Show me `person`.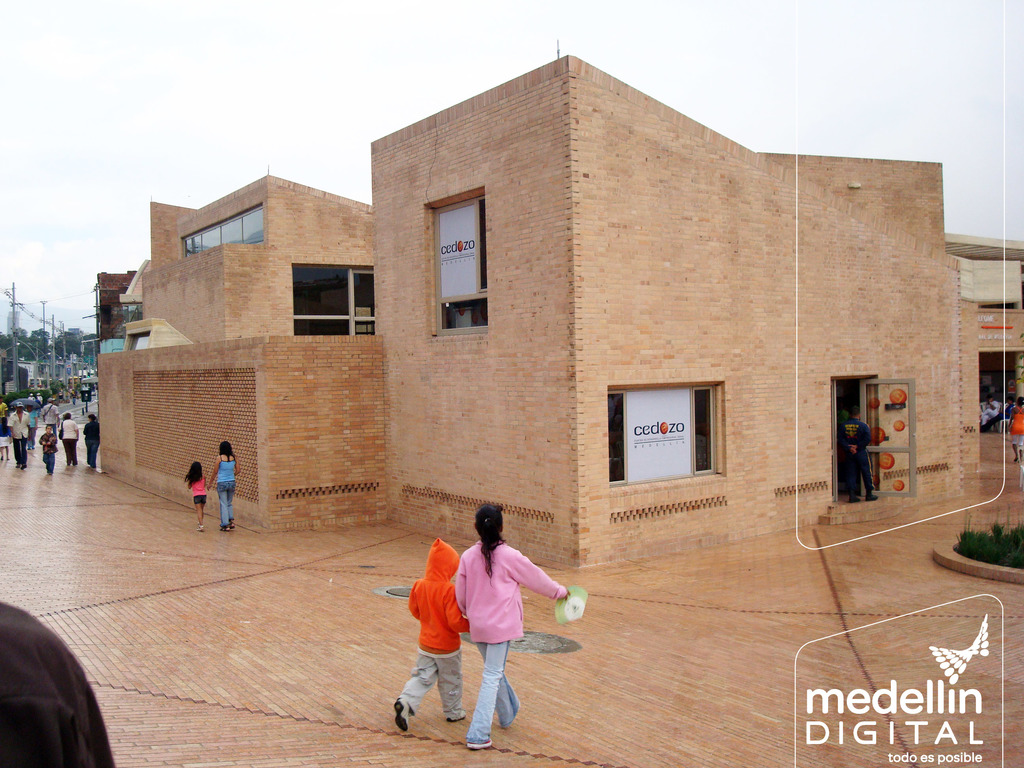
`person` is here: [x1=830, y1=410, x2=883, y2=511].
